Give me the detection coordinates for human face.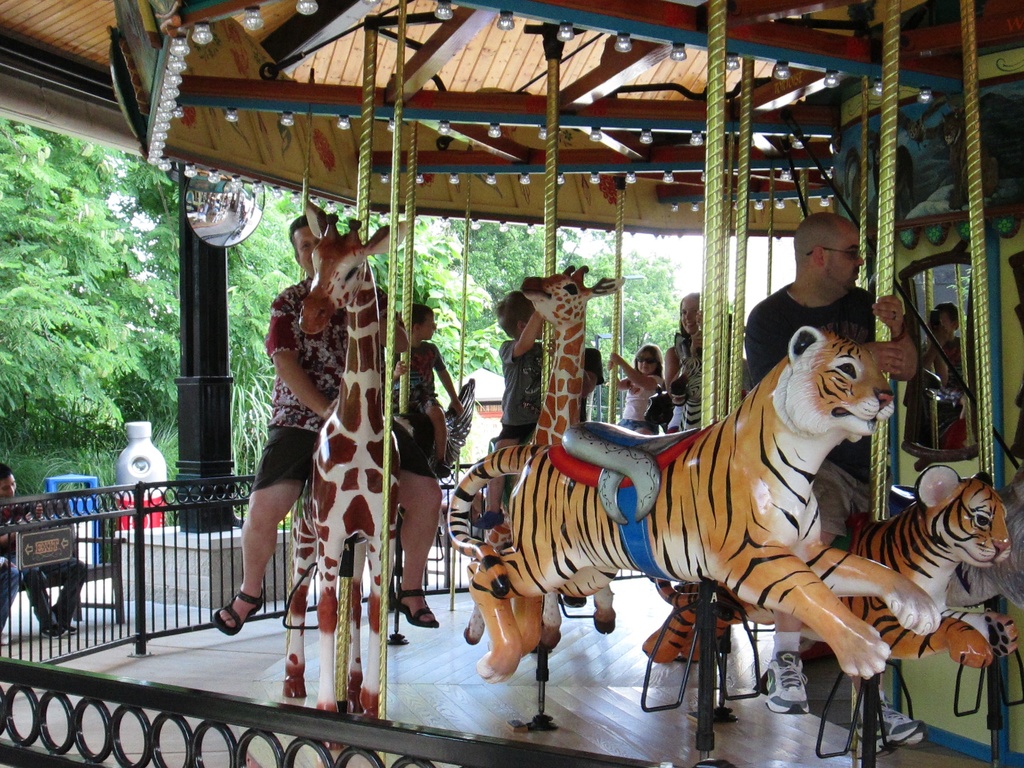
[826, 222, 865, 294].
